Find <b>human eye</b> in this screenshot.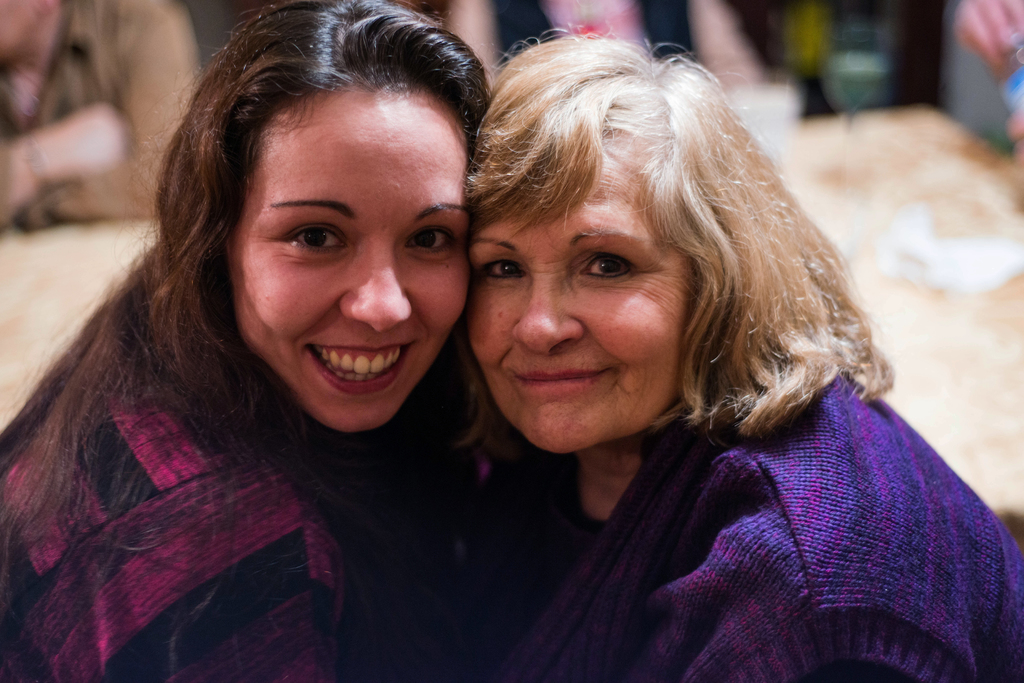
The bounding box for <b>human eye</b> is 283,220,345,259.
